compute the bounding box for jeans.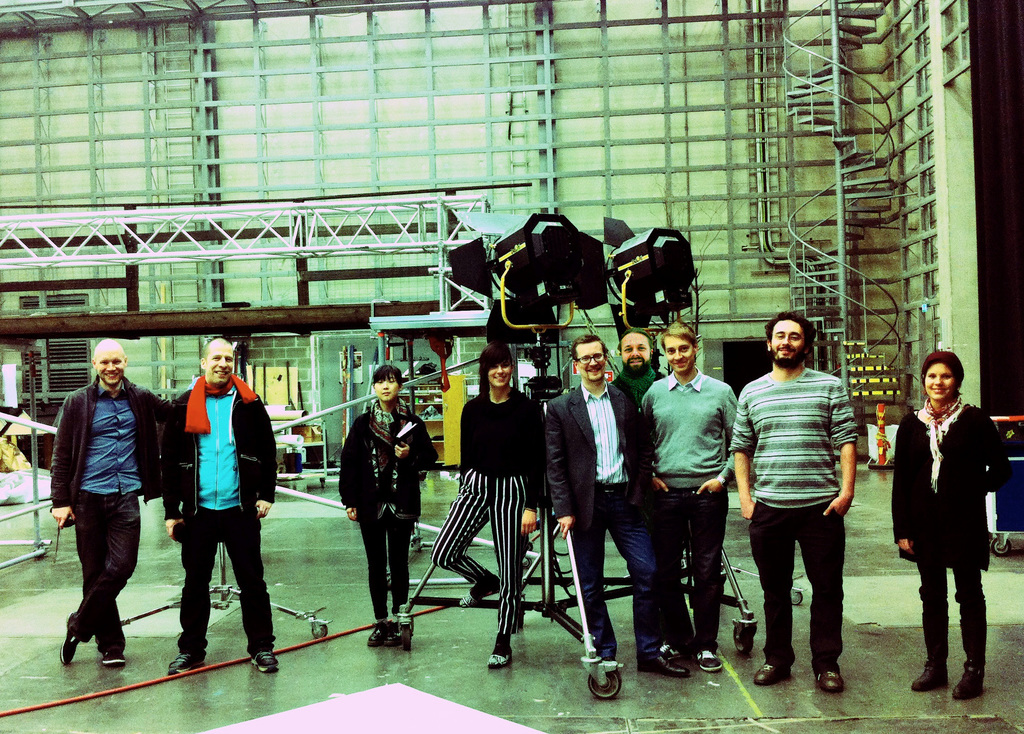
(x1=177, y1=507, x2=276, y2=648).
